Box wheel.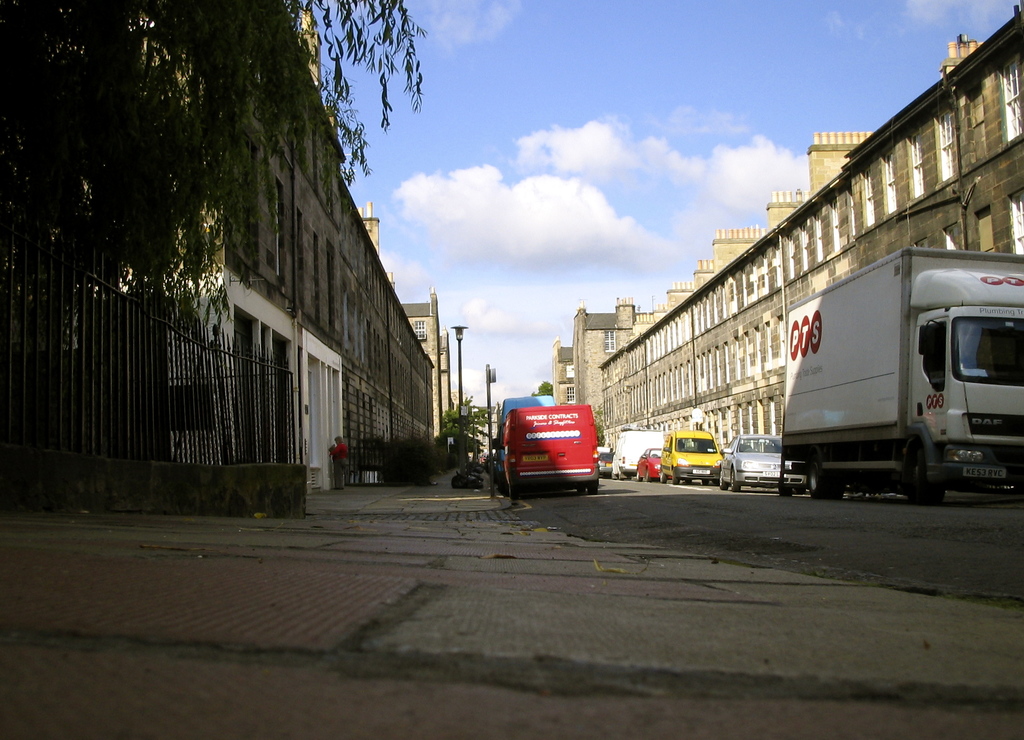
left=964, top=360, right=986, bottom=366.
